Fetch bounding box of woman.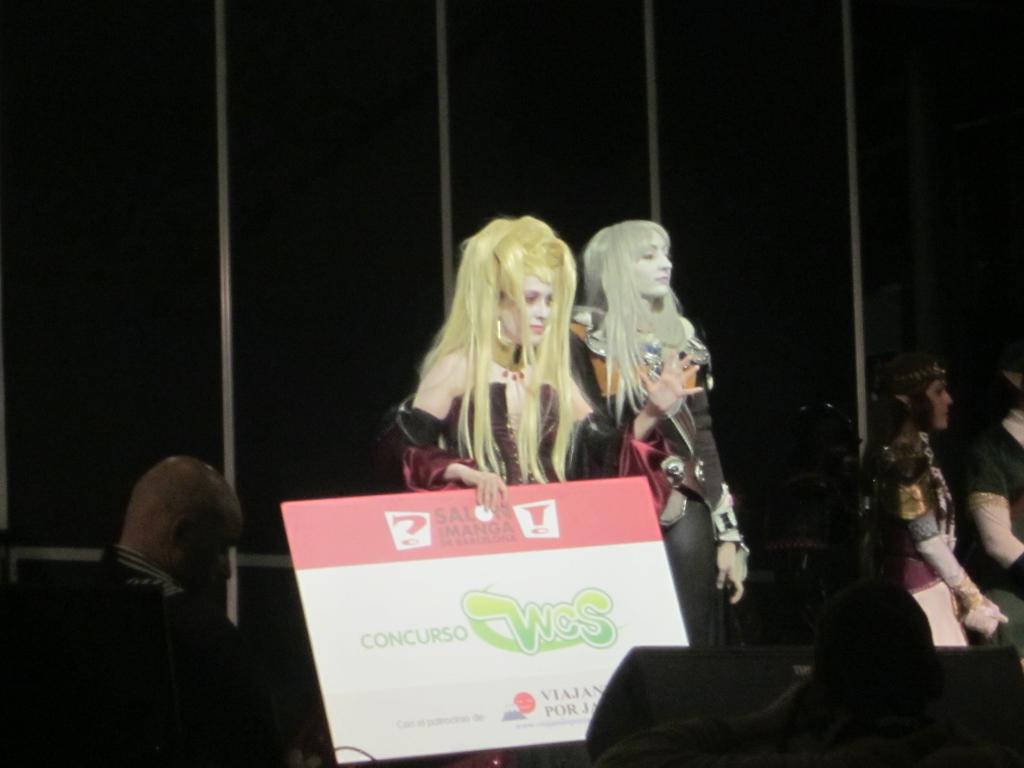
Bbox: (389, 219, 613, 527).
